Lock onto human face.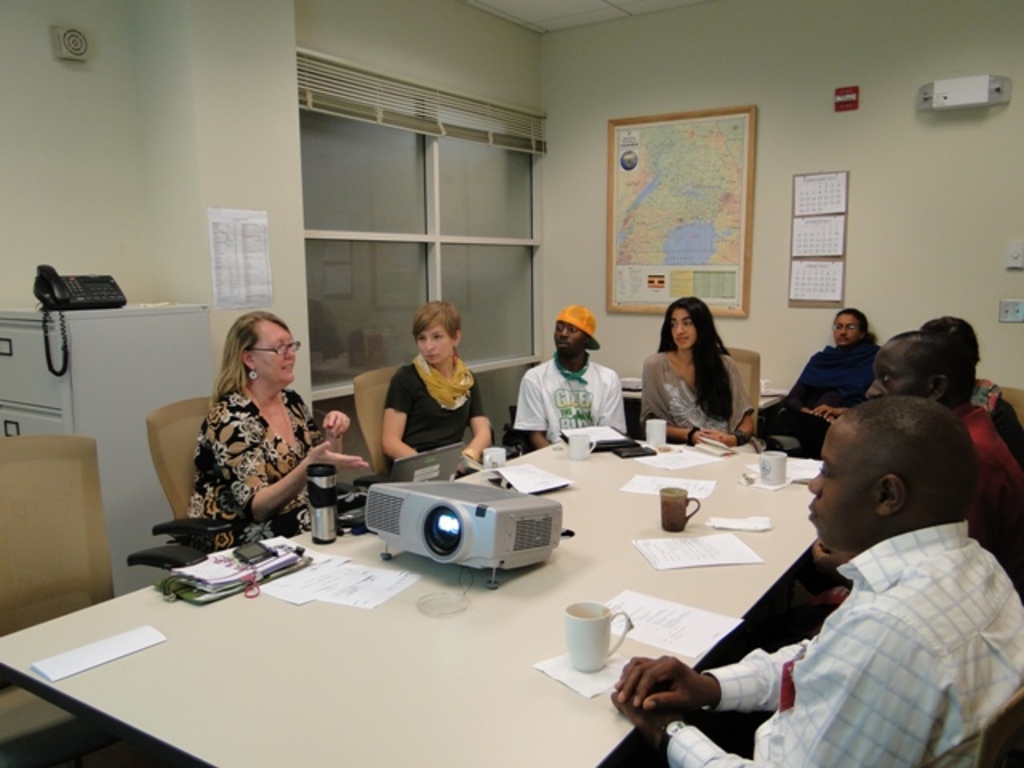
Locked: detection(245, 322, 296, 384).
